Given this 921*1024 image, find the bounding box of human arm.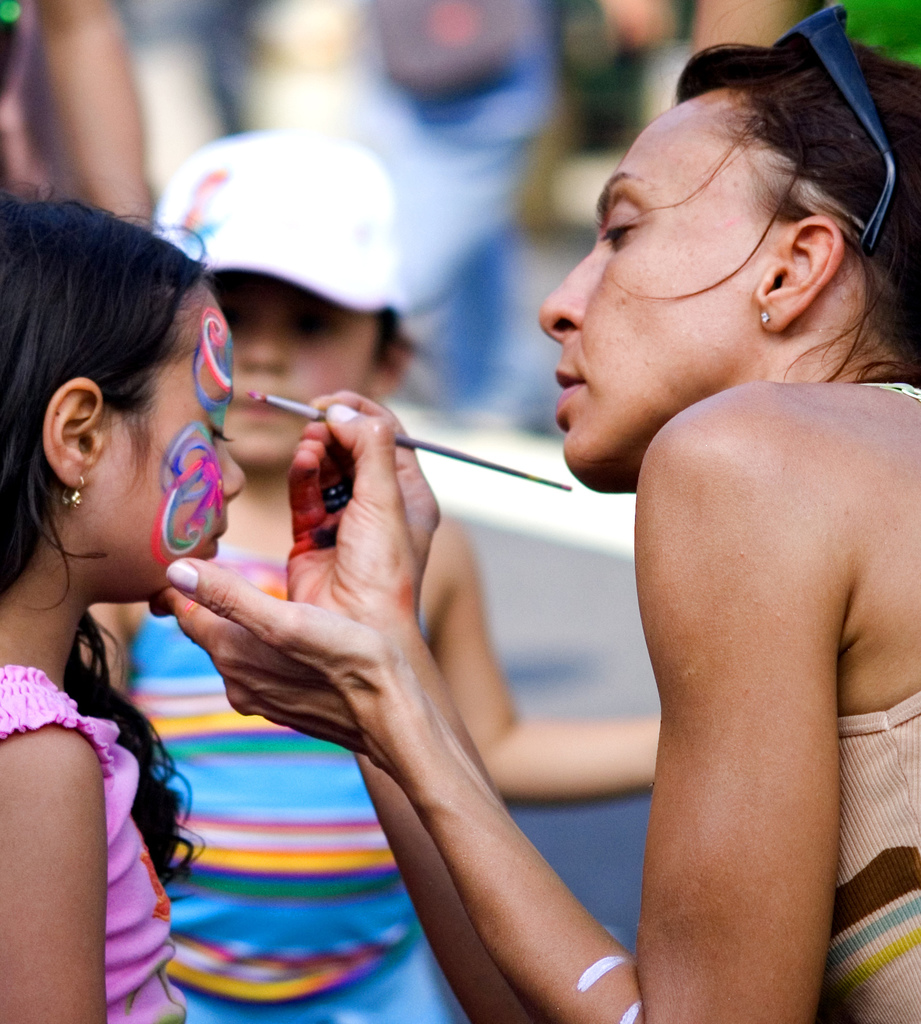
<region>433, 525, 657, 817</region>.
